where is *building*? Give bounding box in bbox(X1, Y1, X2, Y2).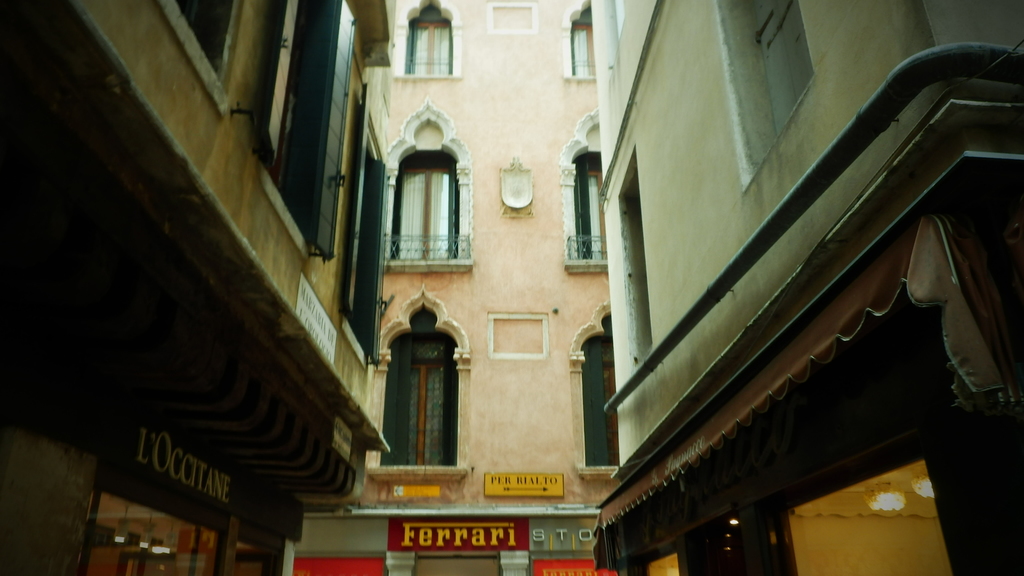
bbox(598, 0, 1023, 575).
